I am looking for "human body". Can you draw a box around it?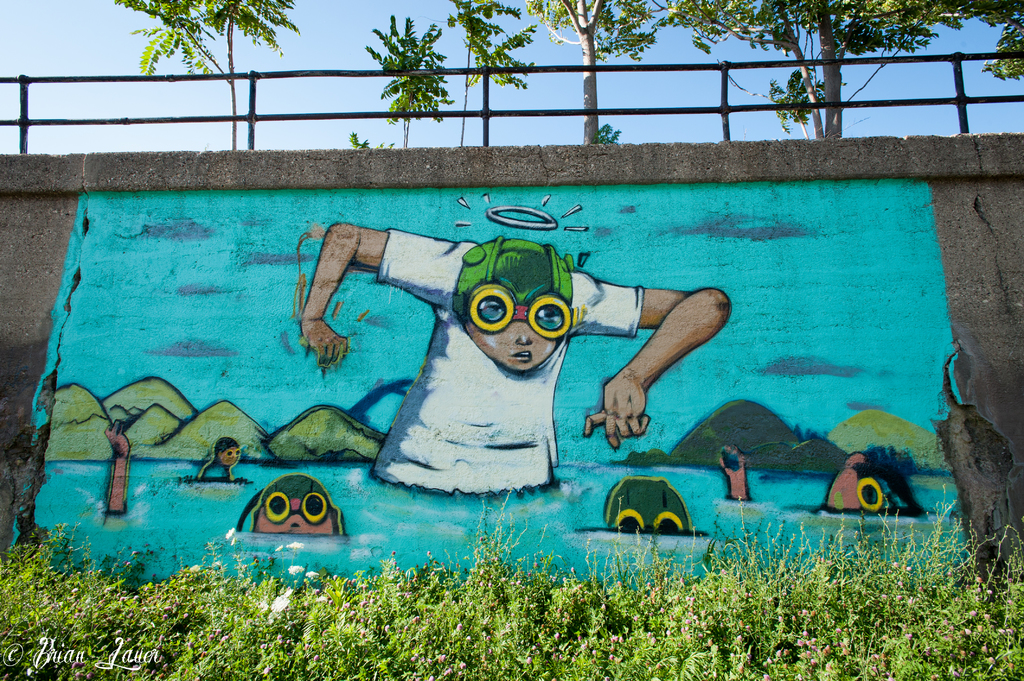
Sure, the bounding box is 275, 186, 725, 495.
